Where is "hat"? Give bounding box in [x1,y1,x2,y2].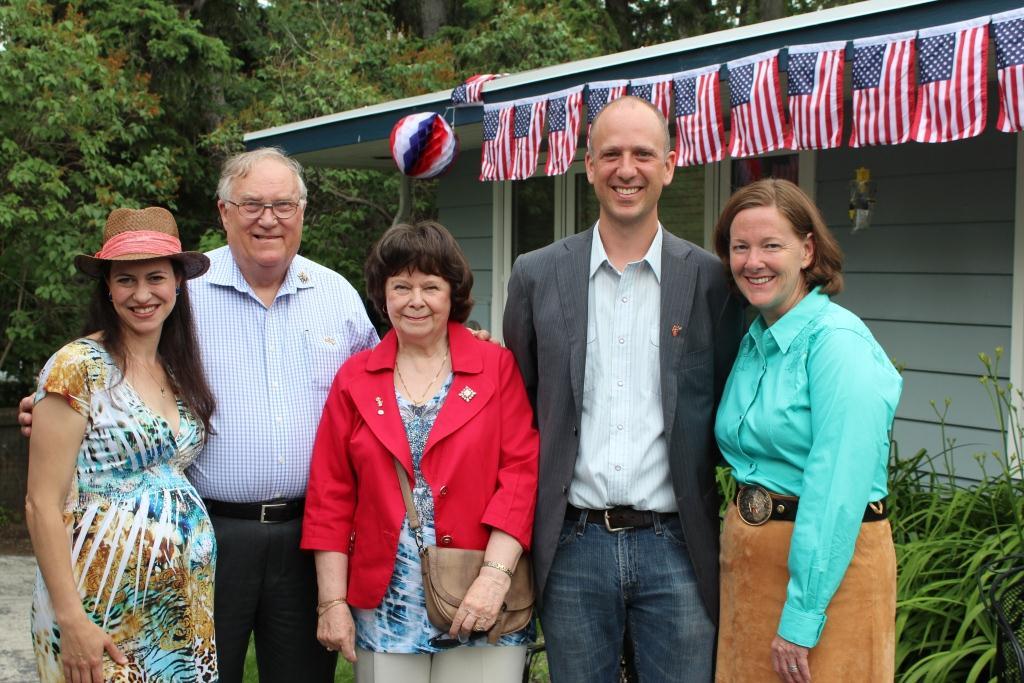
[73,208,211,281].
